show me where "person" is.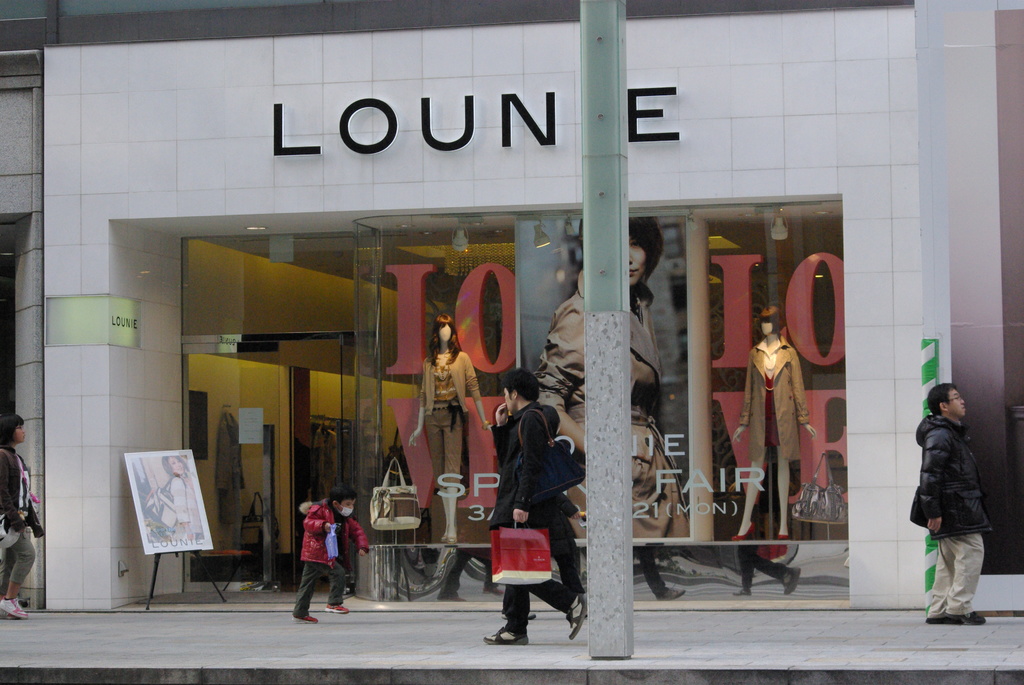
"person" is at <region>292, 477, 373, 631</region>.
